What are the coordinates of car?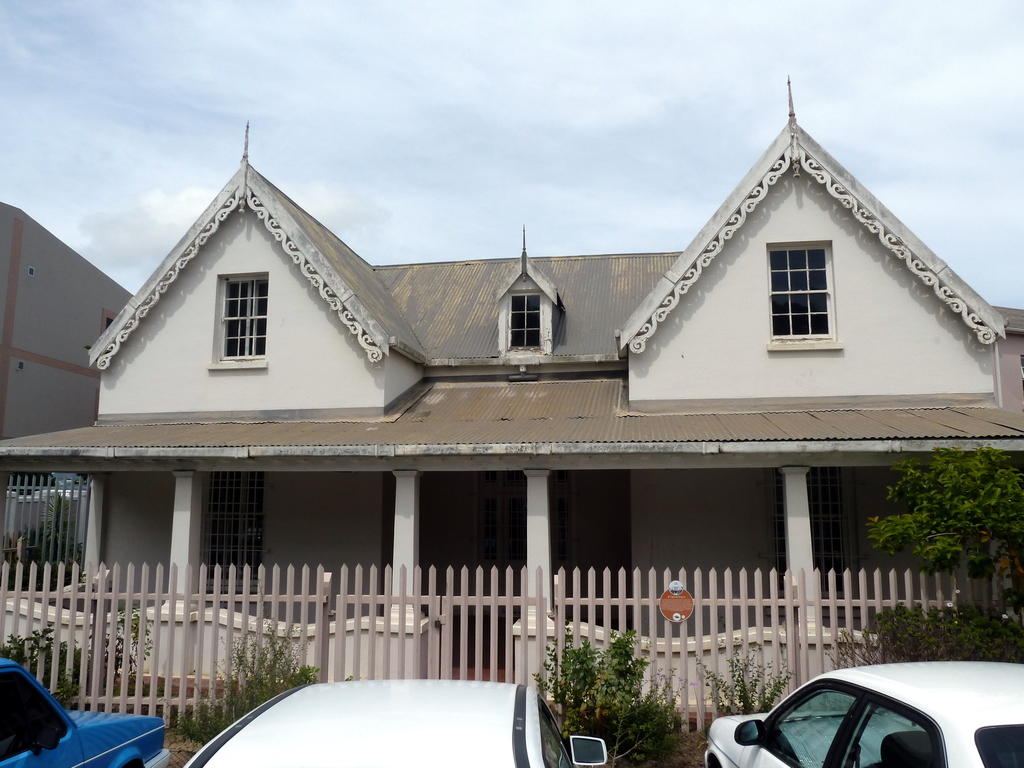
x1=0 y1=658 x2=173 y2=767.
